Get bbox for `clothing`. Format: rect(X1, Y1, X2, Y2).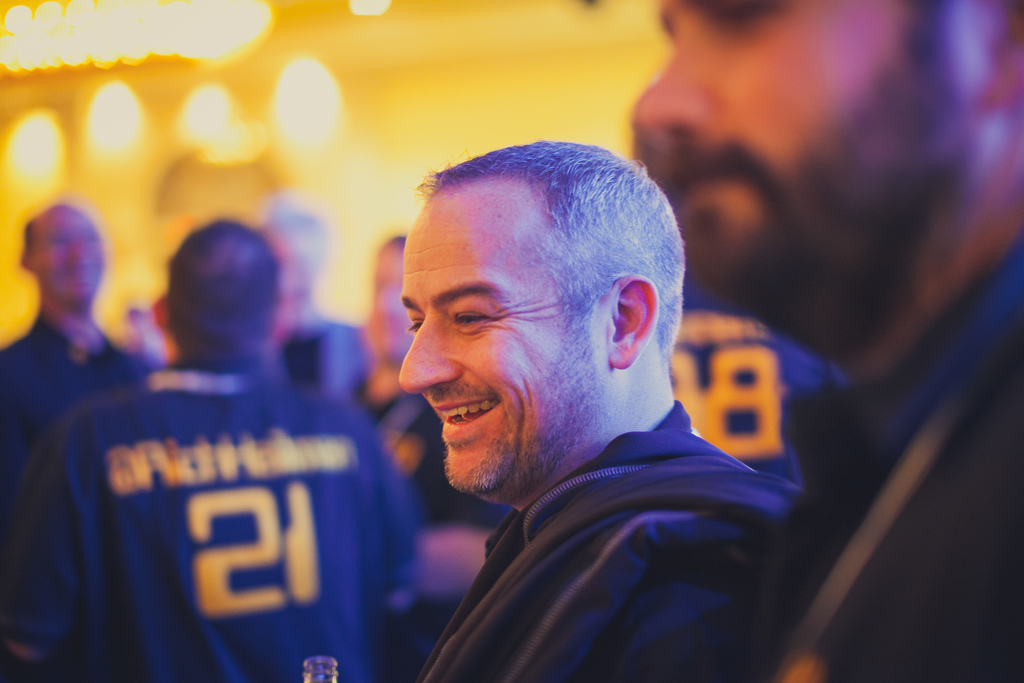
rect(726, 239, 1023, 682).
